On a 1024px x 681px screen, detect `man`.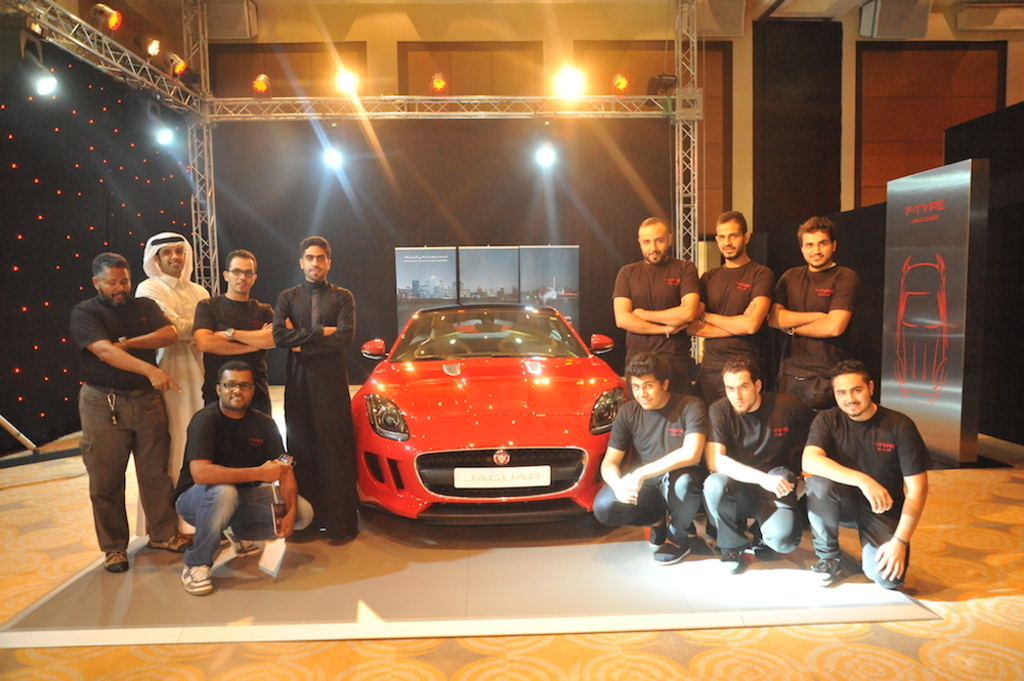
174,361,315,599.
